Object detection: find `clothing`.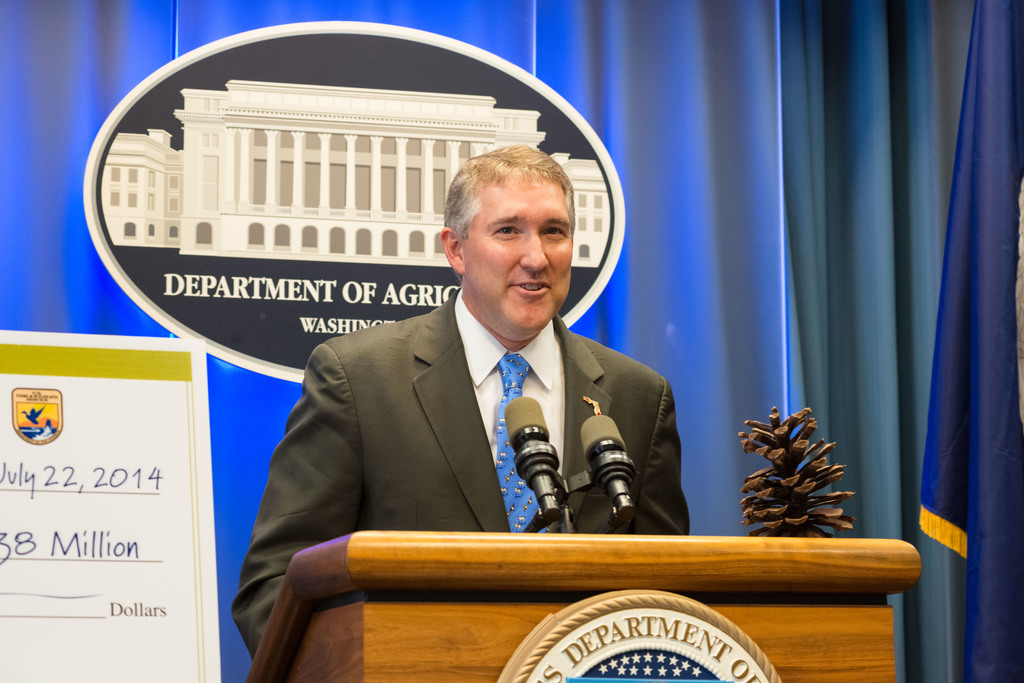
[x1=269, y1=261, x2=687, y2=582].
